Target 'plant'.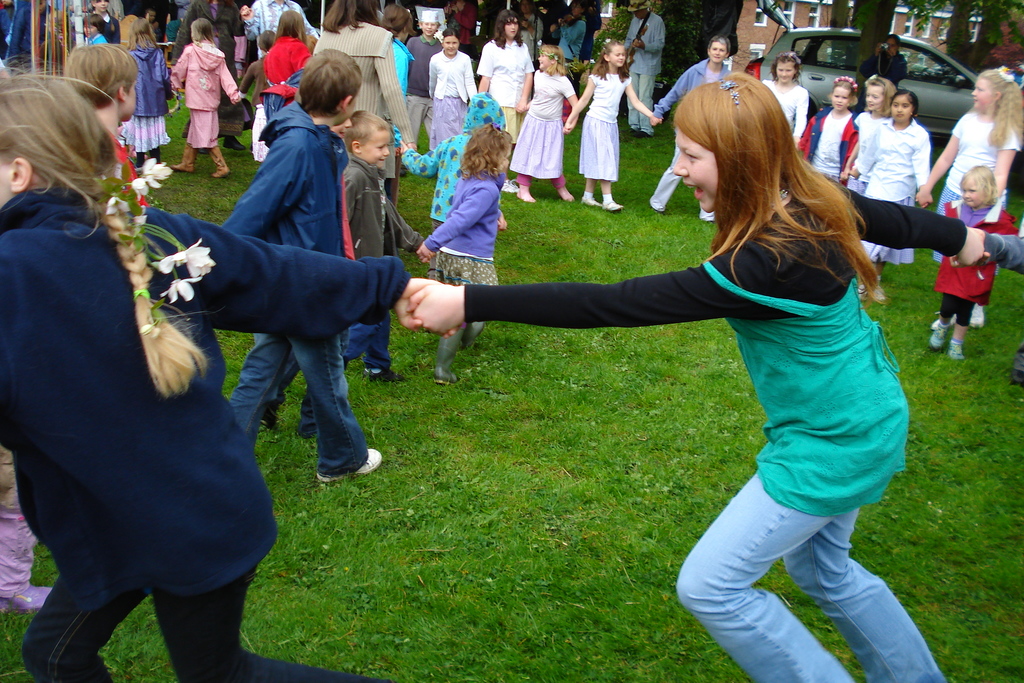
Target region: 566/0/708/99.
